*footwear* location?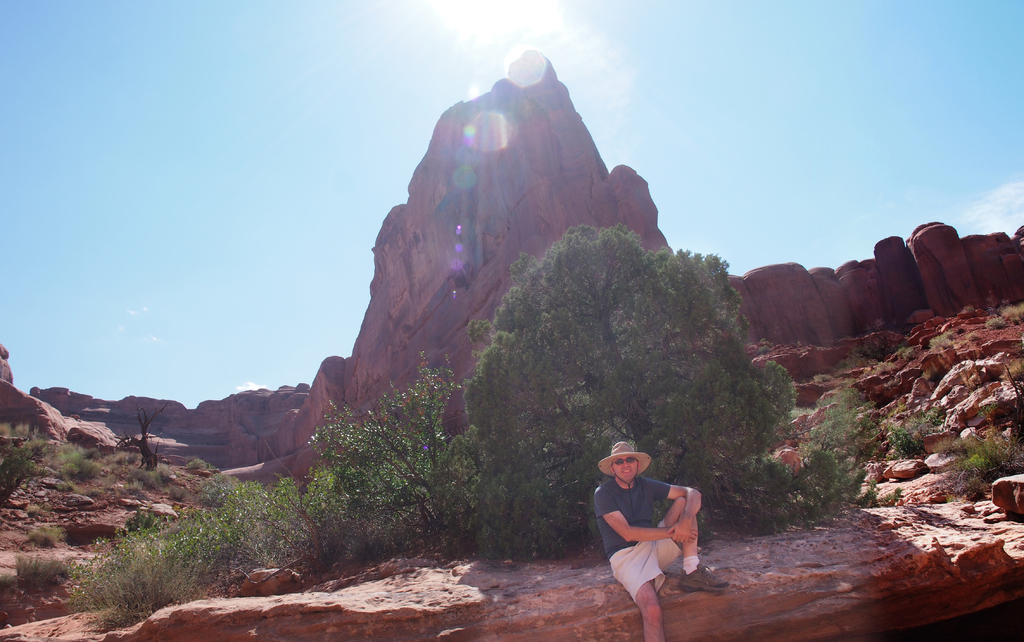
{"left": 677, "top": 561, "right": 727, "bottom": 593}
